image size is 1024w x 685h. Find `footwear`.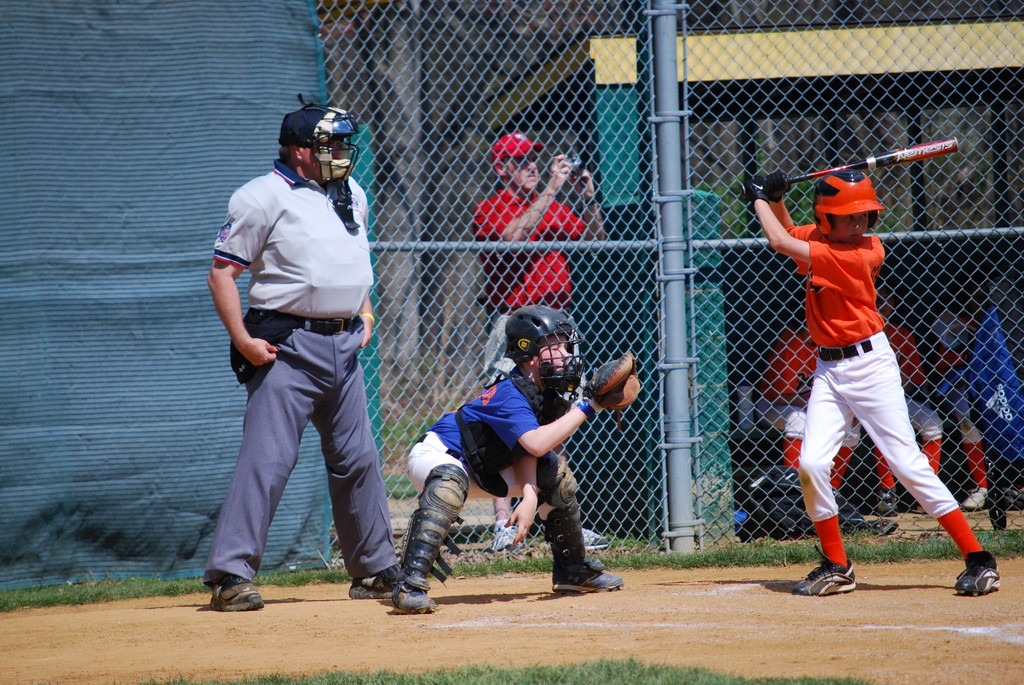
547, 563, 625, 594.
